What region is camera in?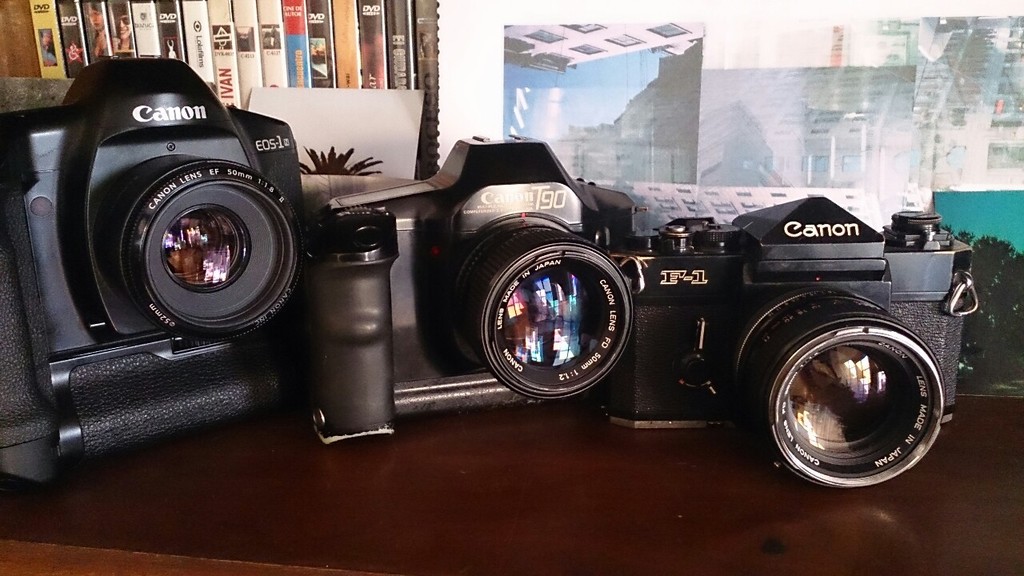
rect(1, 57, 321, 477).
